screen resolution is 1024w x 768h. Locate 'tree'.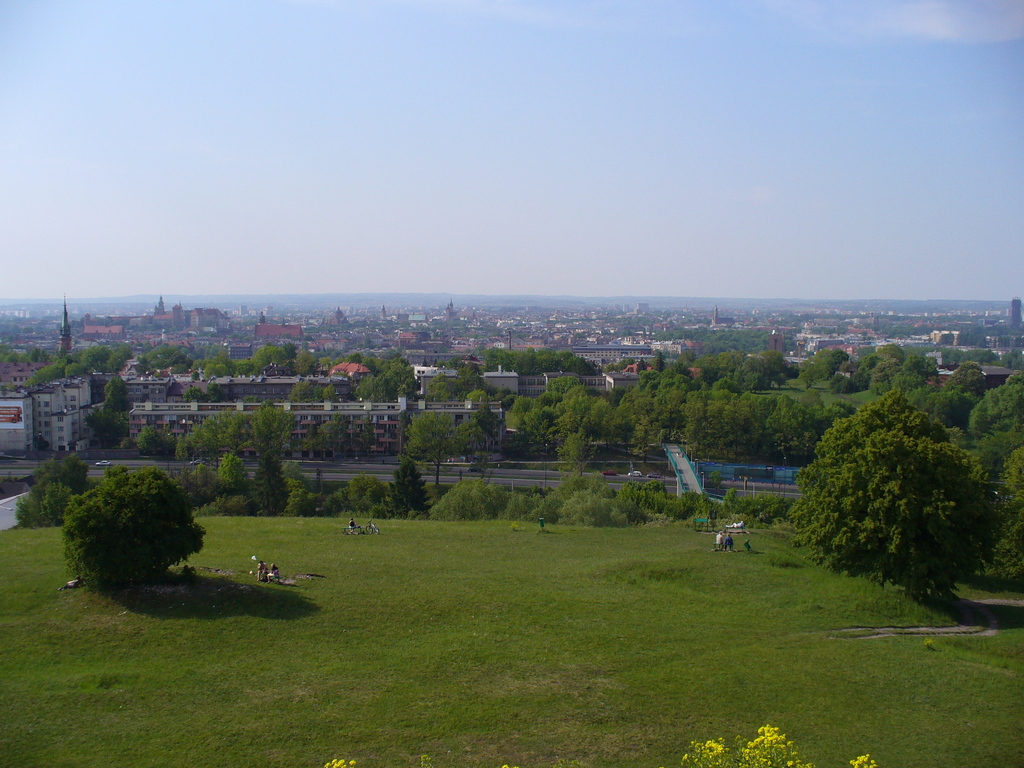
x1=785, y1=367, x2=995, y2=623.
